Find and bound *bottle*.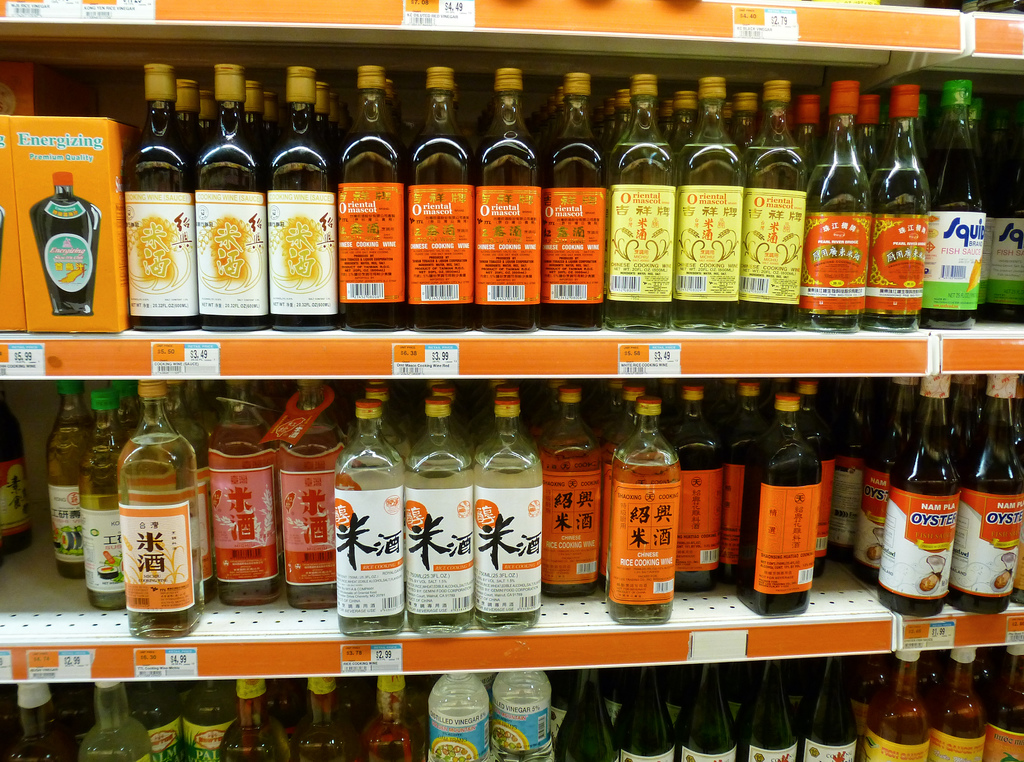
Bound: 658, 99, 680, 153.
